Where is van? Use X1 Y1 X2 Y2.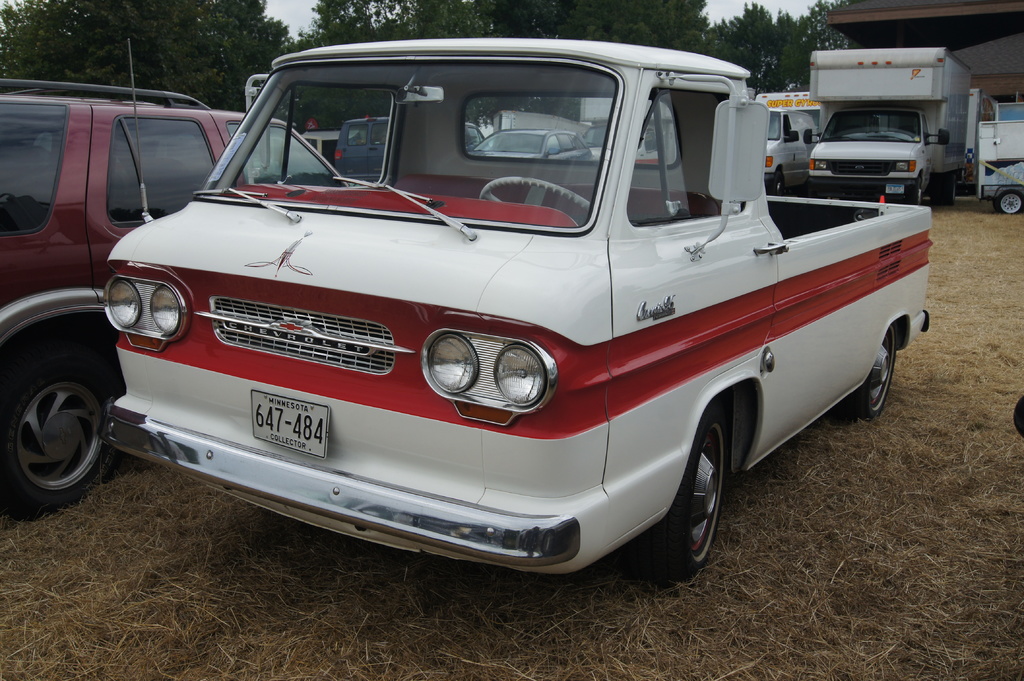
333 115 485 187.
